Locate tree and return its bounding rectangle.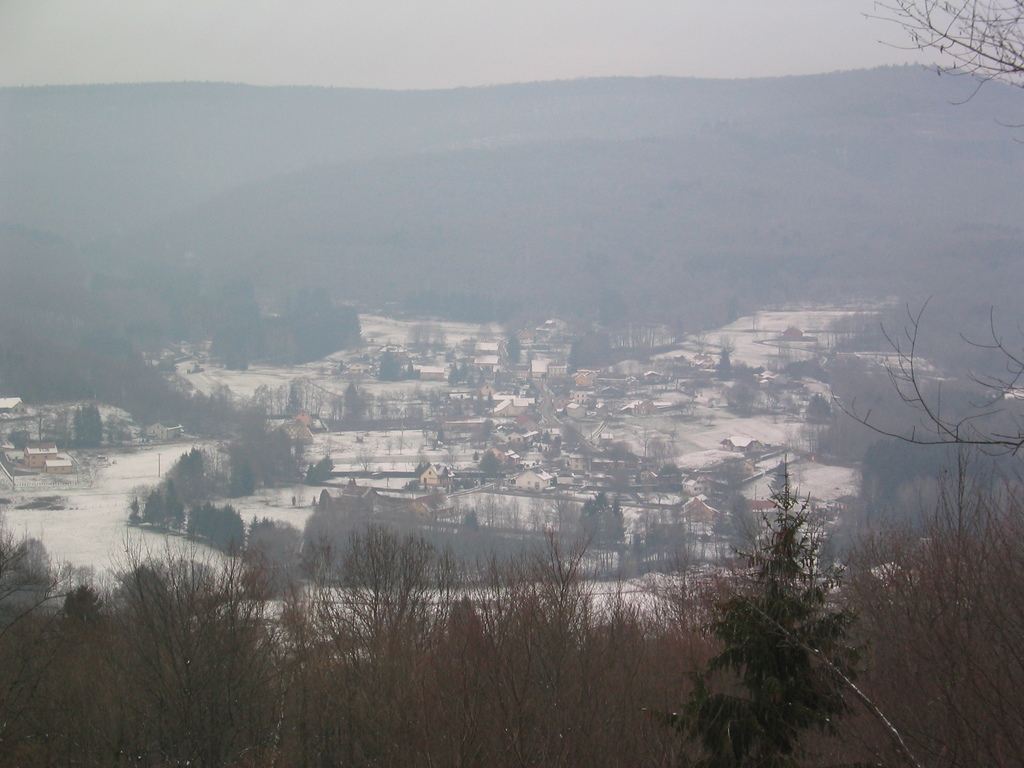
x1=308, y1=450, x2=335, y2=479.
